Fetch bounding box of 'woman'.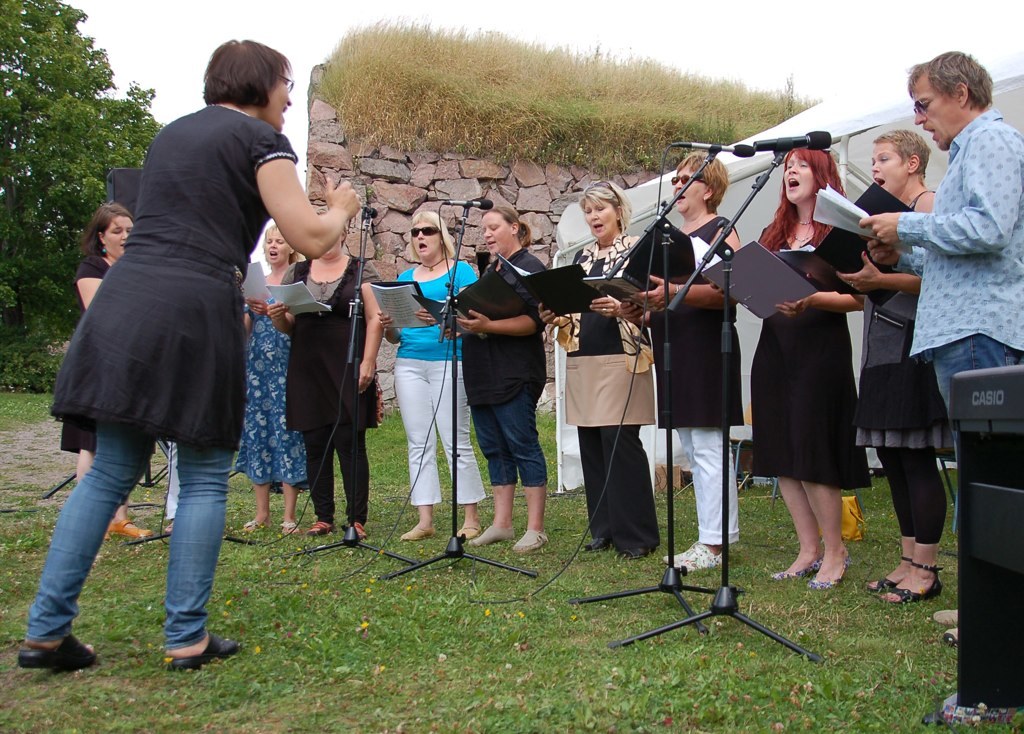
Bbox: 55:199:156:538.
